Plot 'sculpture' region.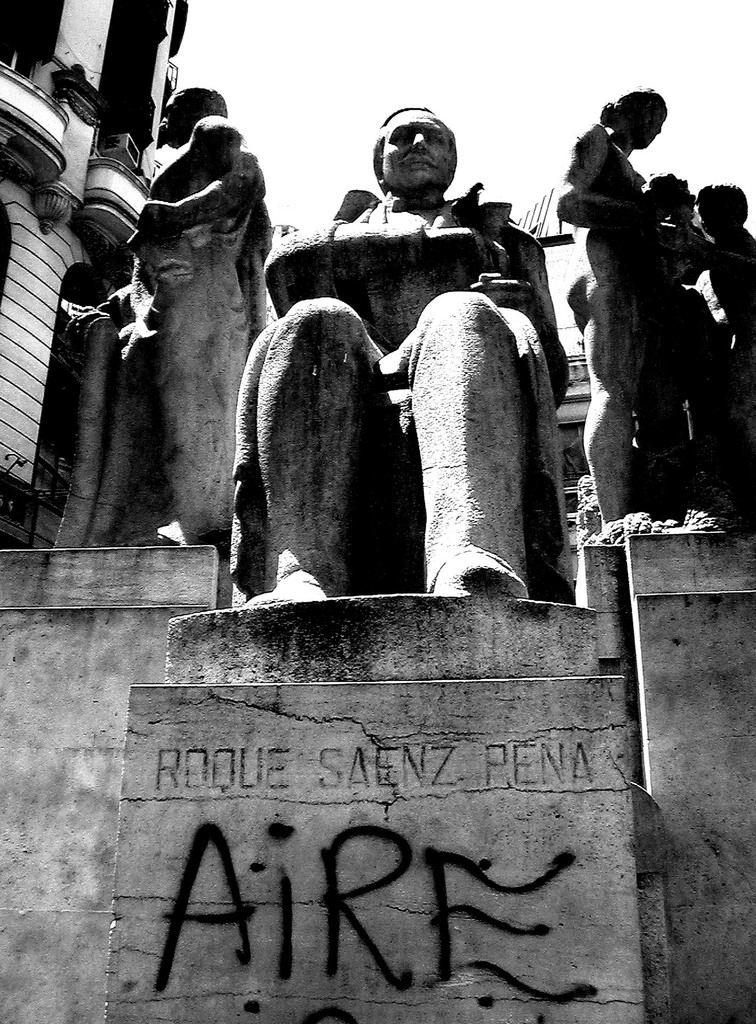
Plotted at box=[268, 169, 560, 603].
